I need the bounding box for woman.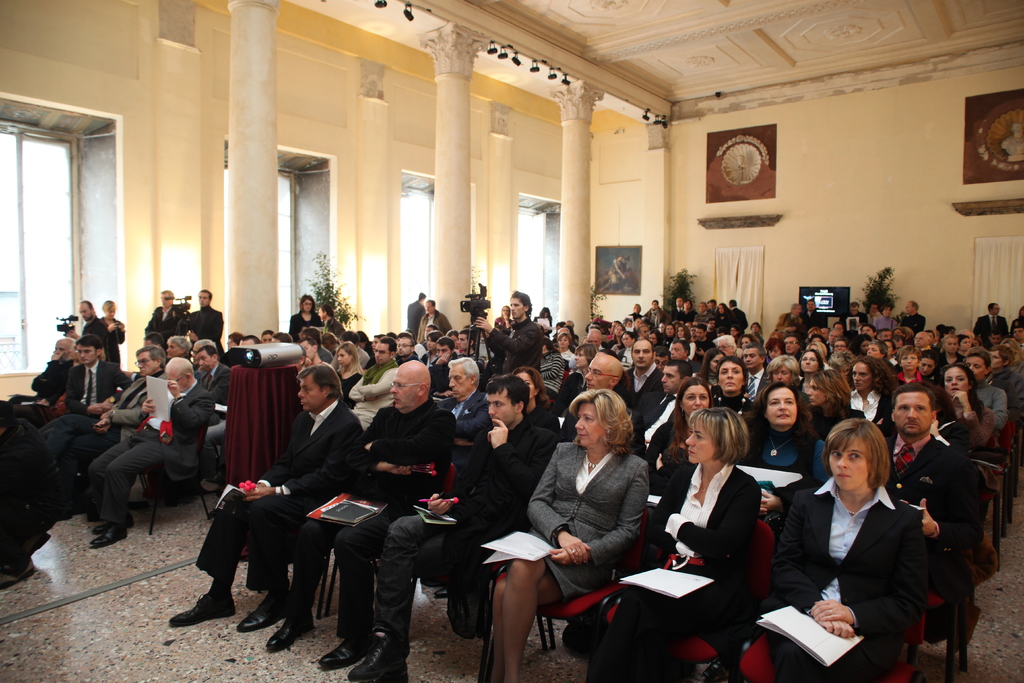
Here it is: [934,357,990,566].
